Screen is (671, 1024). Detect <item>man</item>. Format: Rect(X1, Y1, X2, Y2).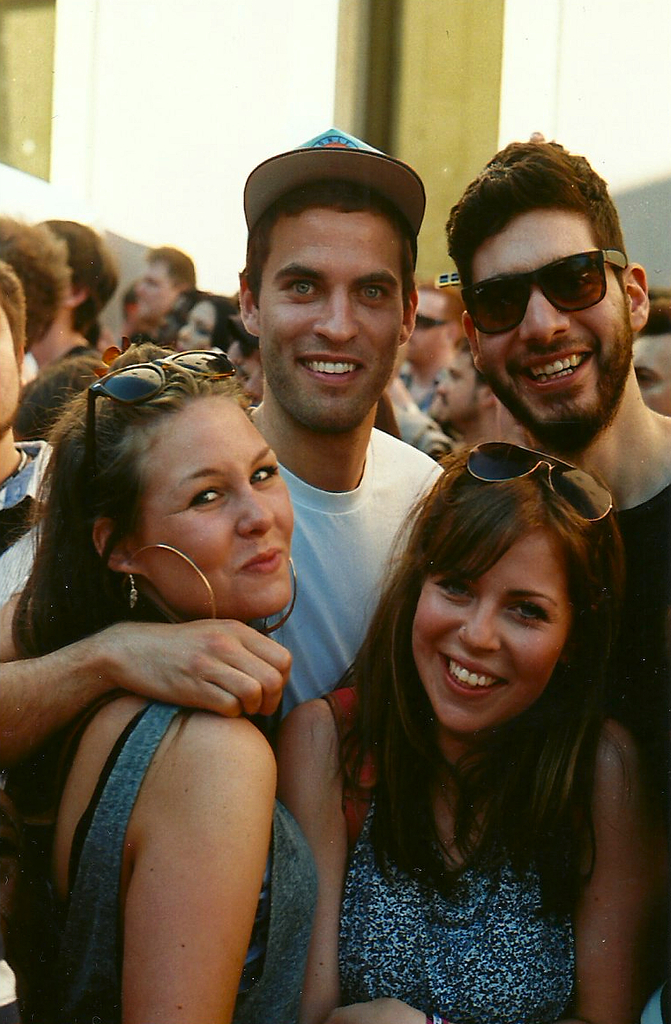
Rect(621, 301, 670, 419).
